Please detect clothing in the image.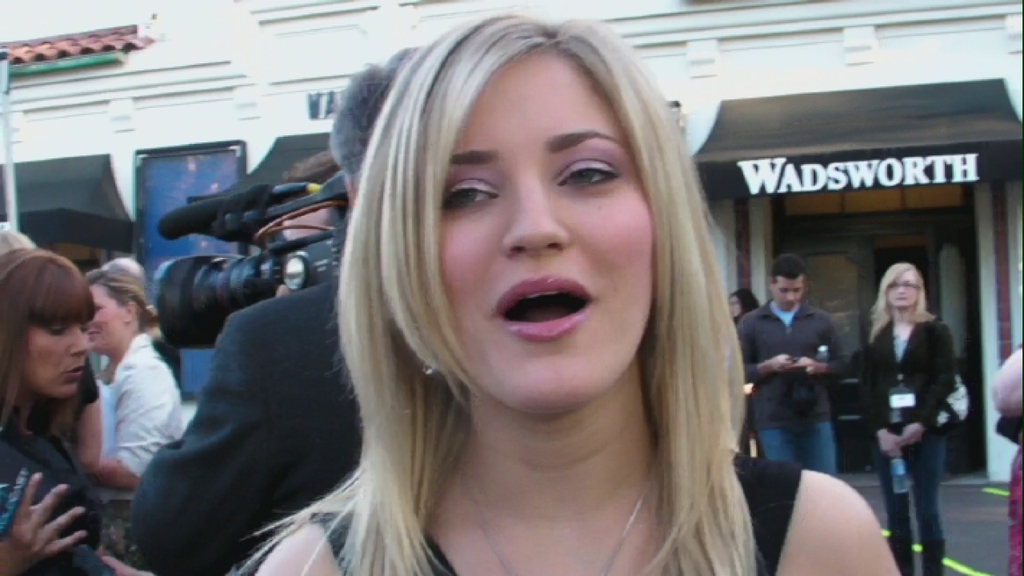
bbox(846, 302, 961, 570).
